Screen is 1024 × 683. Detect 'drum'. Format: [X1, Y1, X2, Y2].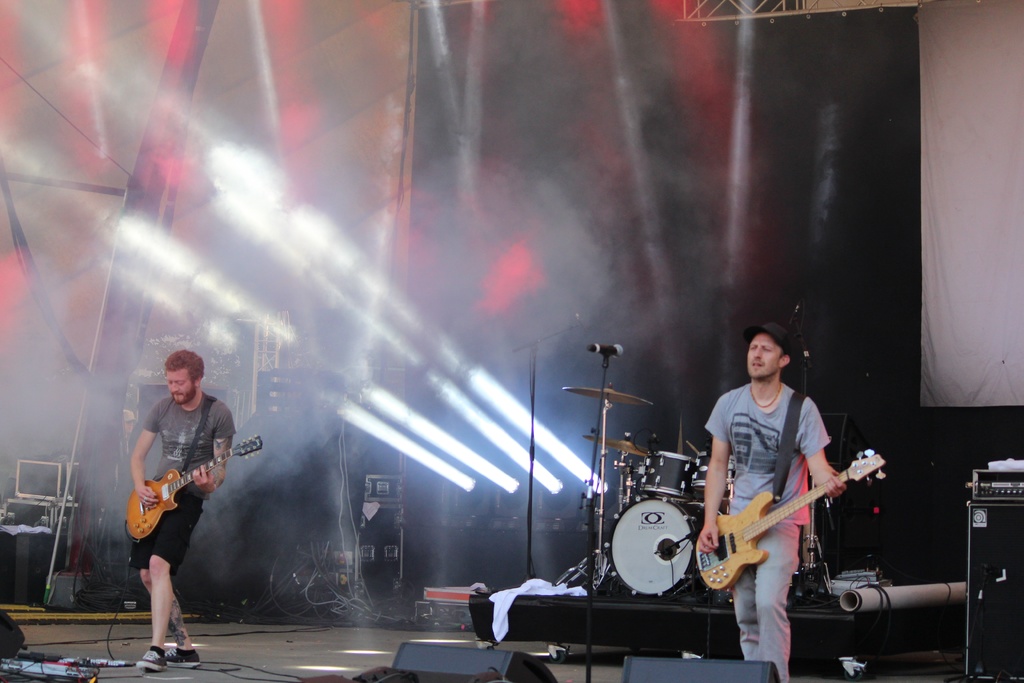
[634, 447, 697, 500].
